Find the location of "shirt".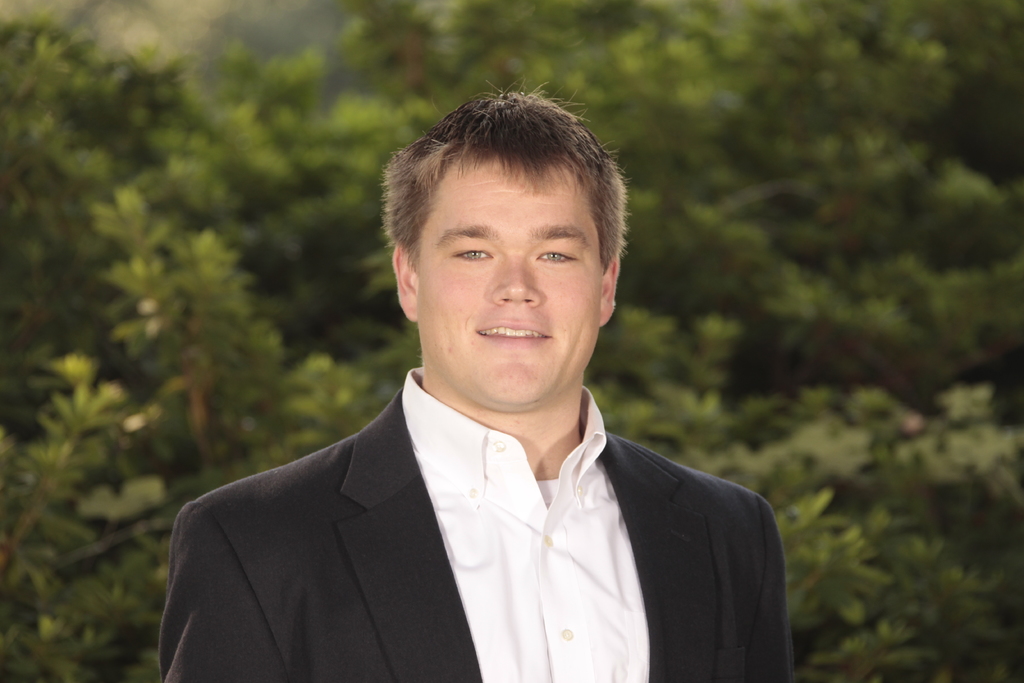
Location: x1=401 y1=368 x2=644 y2=679.
